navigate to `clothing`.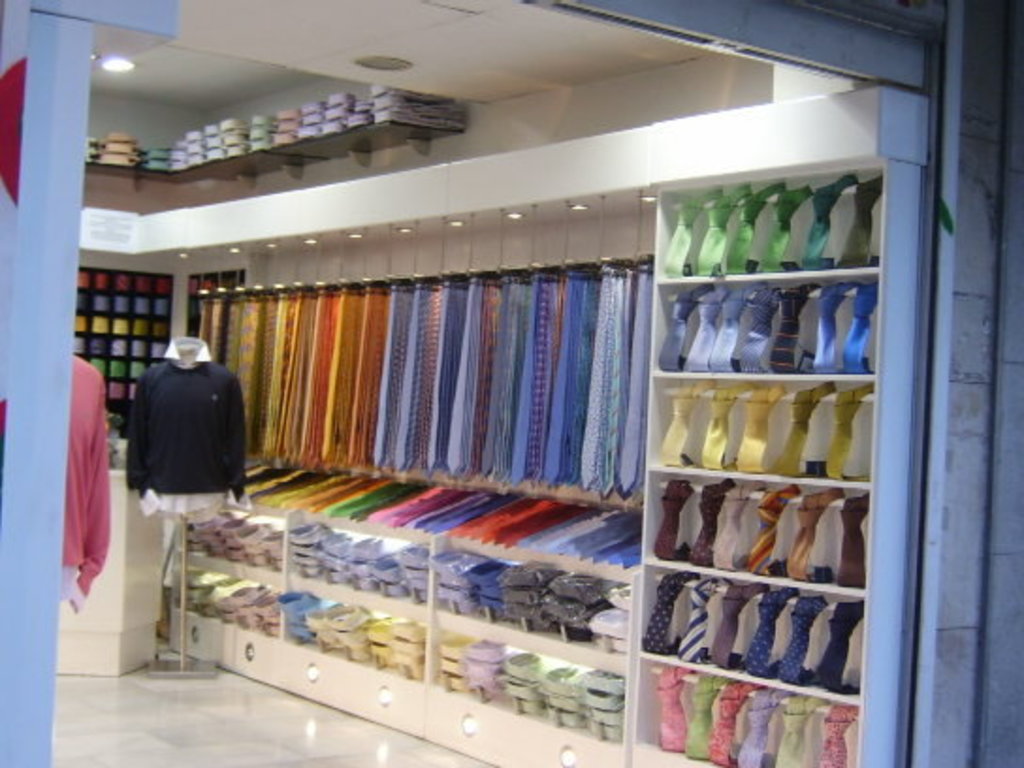
Navigation target: [120,329,245,527].
